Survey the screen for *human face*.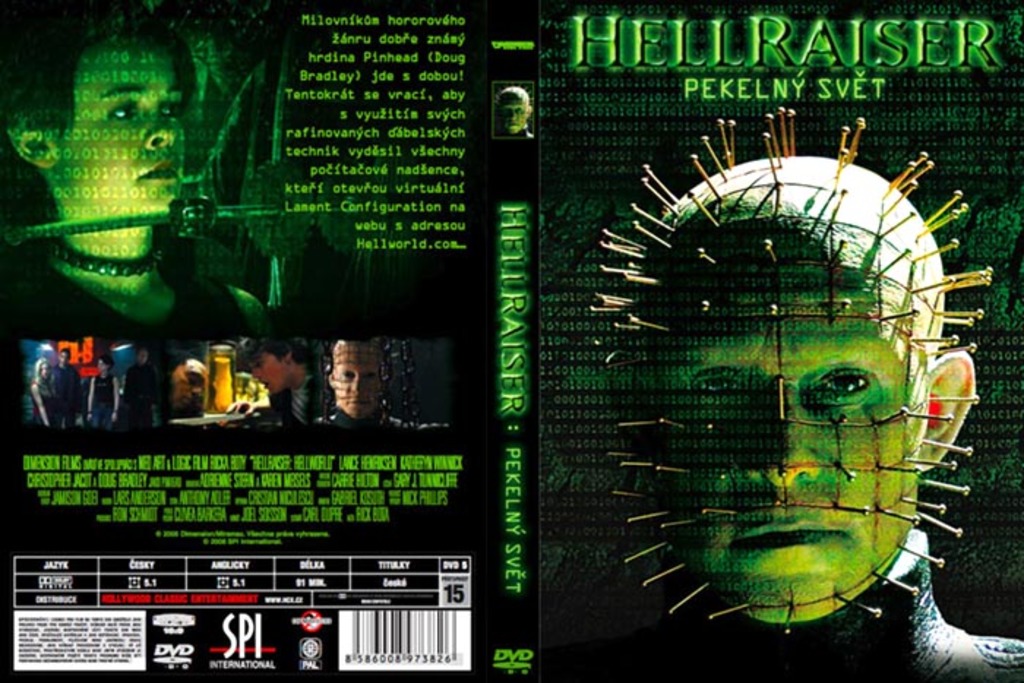
Survey found: 47 32 184 214.
